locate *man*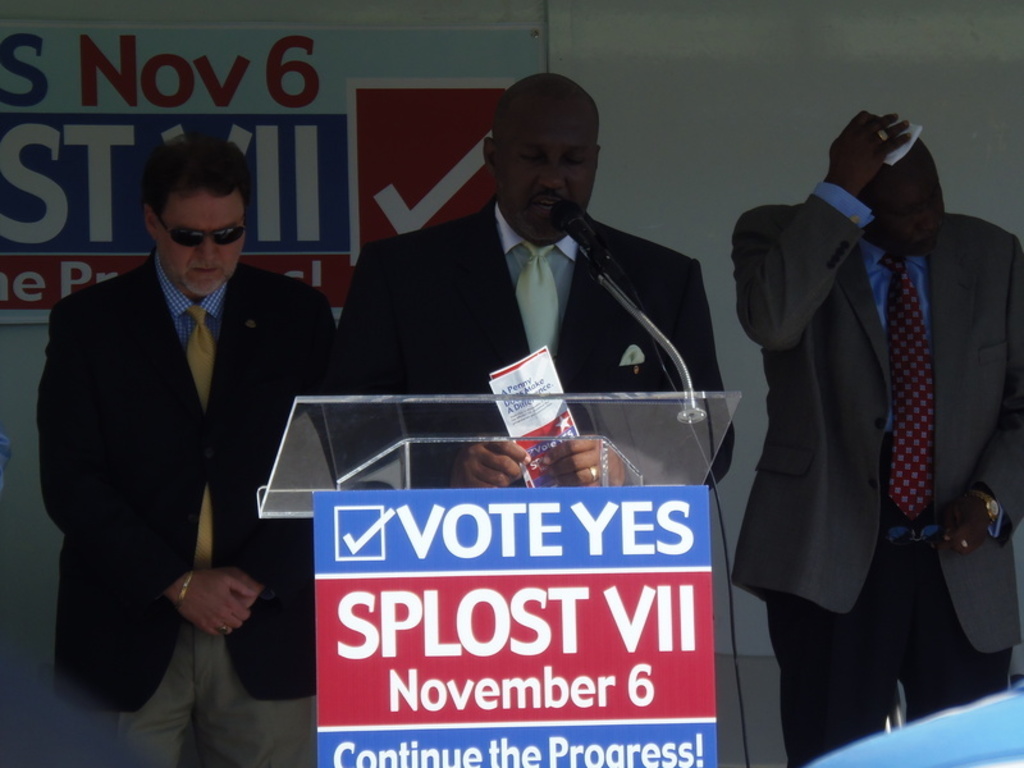
BBox(40, 124, 311, 751)
